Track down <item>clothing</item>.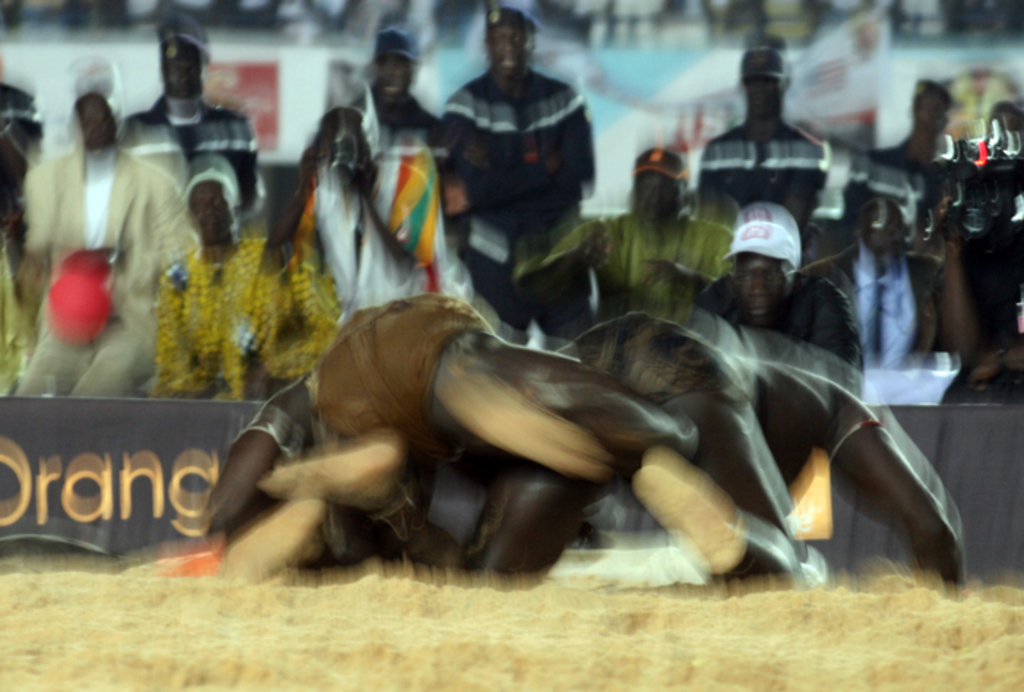
Tracked to [x1=95, y1=99, x2=271, y2=304].
